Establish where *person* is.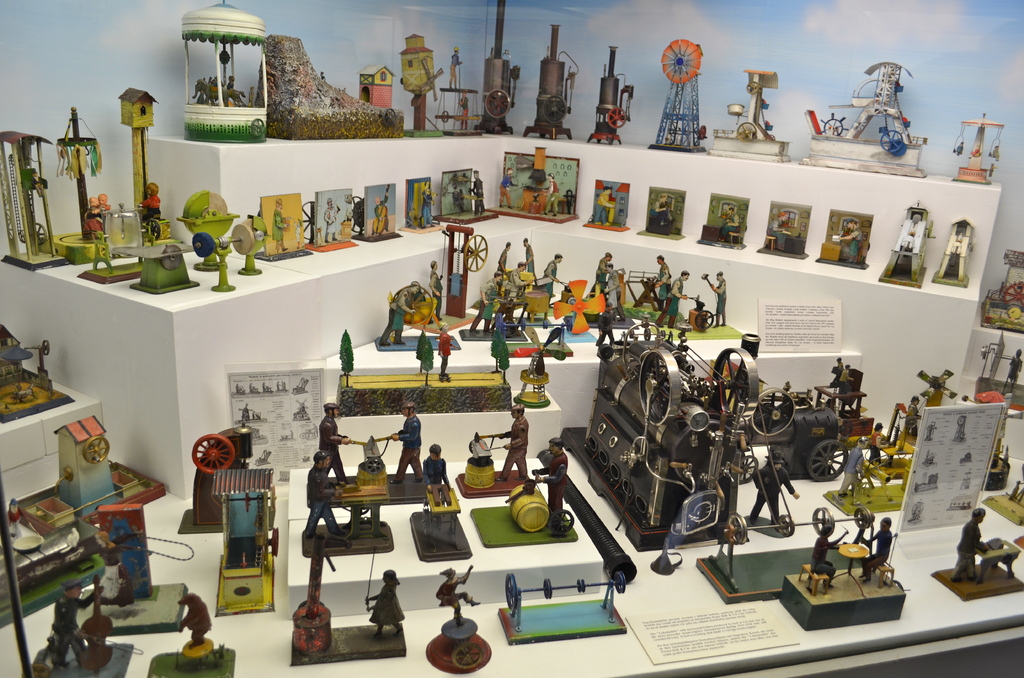
Established at 769:209:788:248.
